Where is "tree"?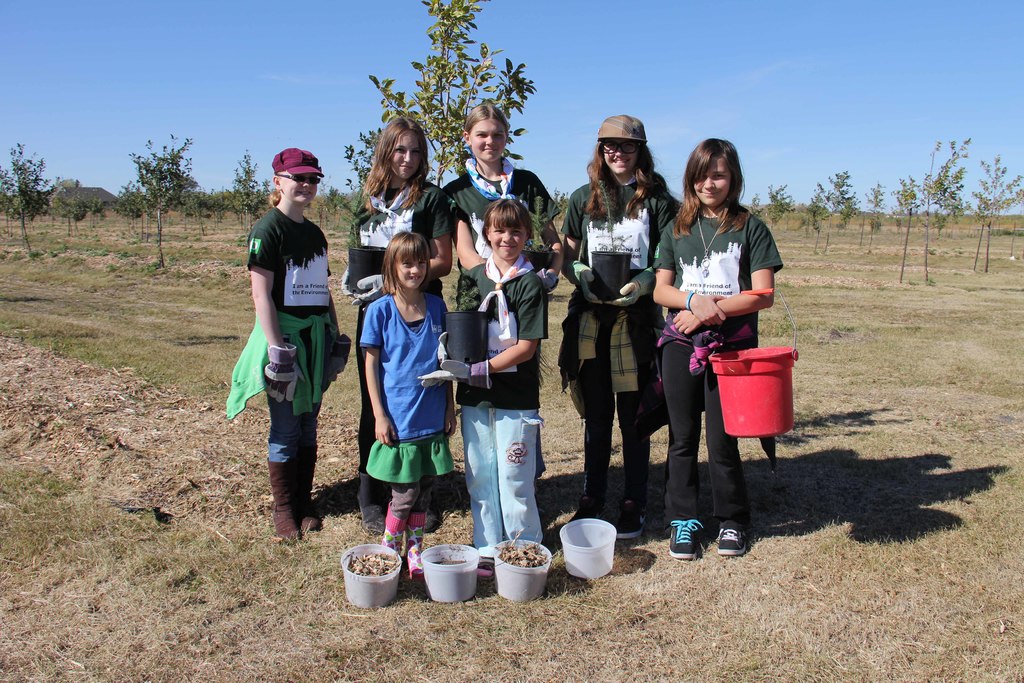
<box>785,173,828,258</box>.
